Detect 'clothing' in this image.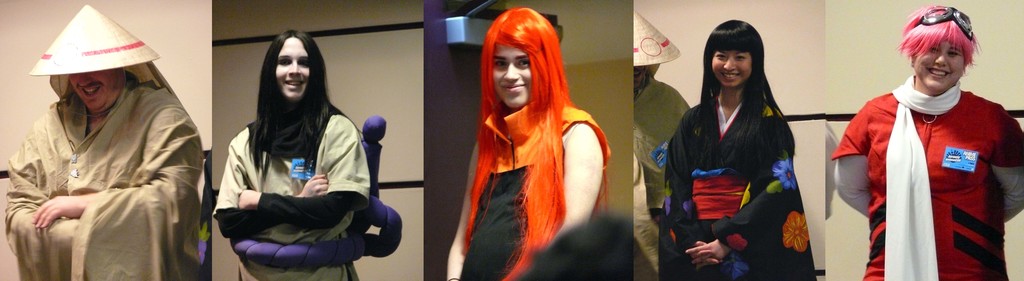
Detection: box=[670, 95, 788, 280].
